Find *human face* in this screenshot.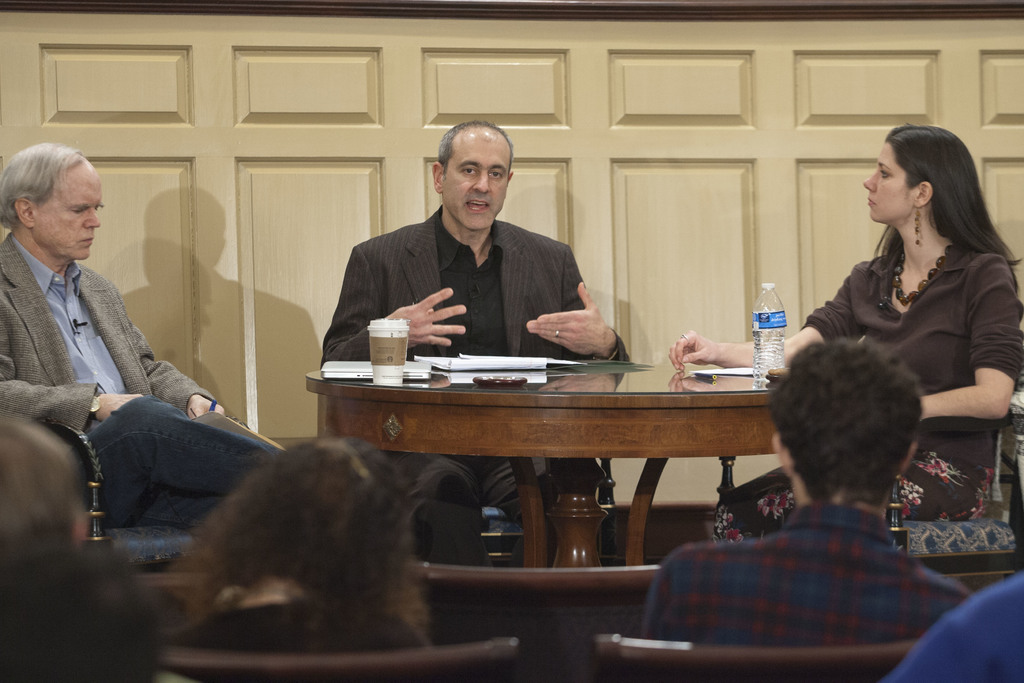
The bounding box for *human face* is [left=33, top=162, right=104, bottom=257].
